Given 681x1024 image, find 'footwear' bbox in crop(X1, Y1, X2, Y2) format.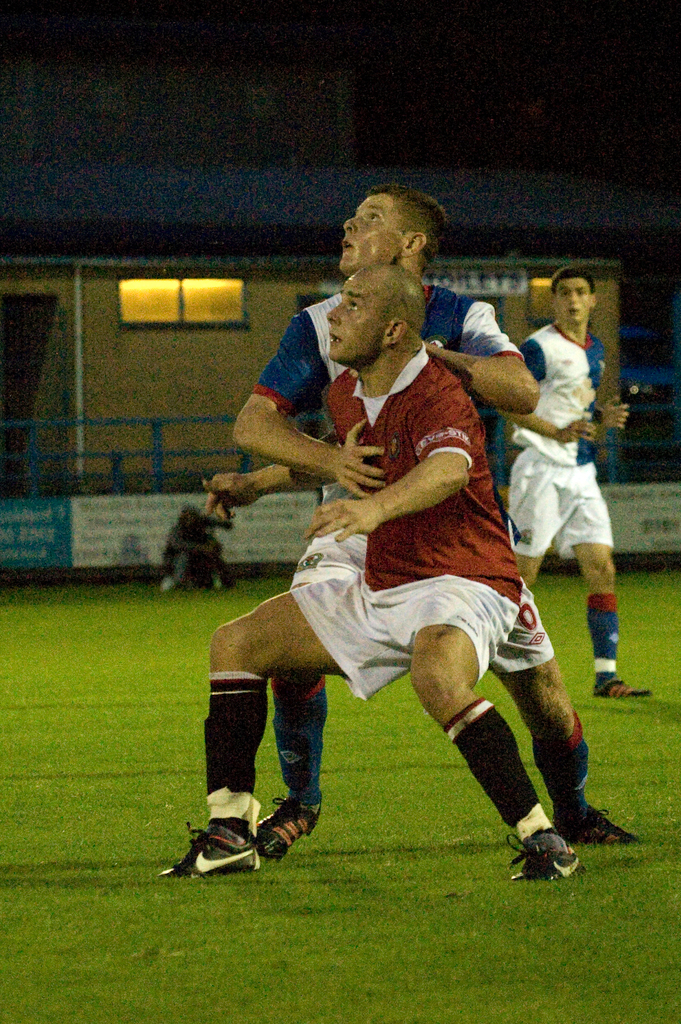
crop(253, 792, 324, 865).
